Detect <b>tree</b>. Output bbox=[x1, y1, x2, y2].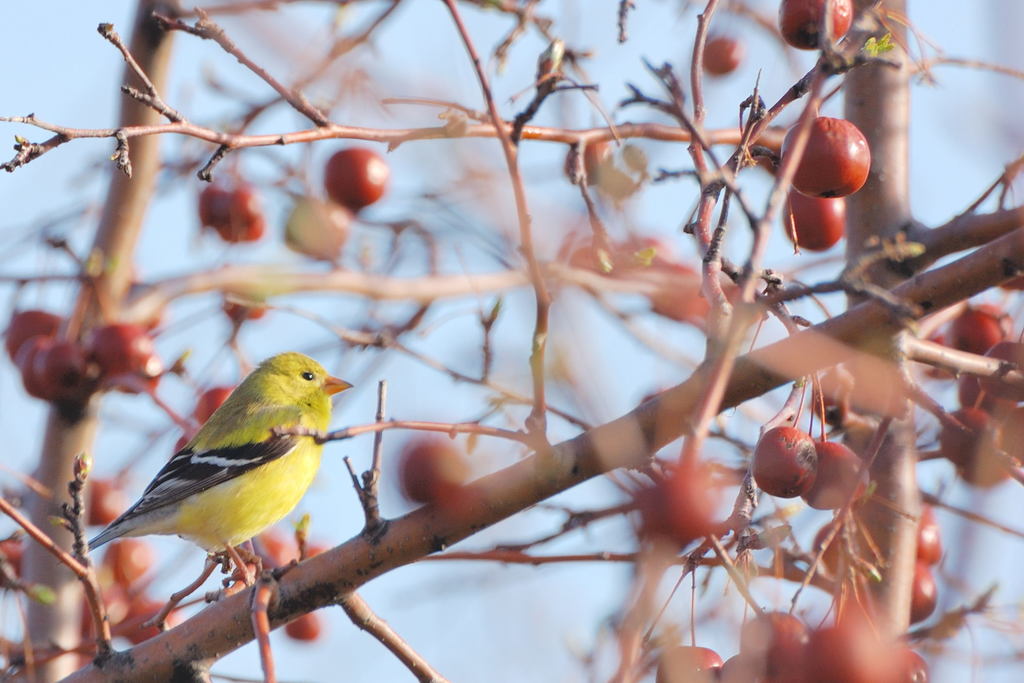
bbox=[0, 0, 1023, 682].
